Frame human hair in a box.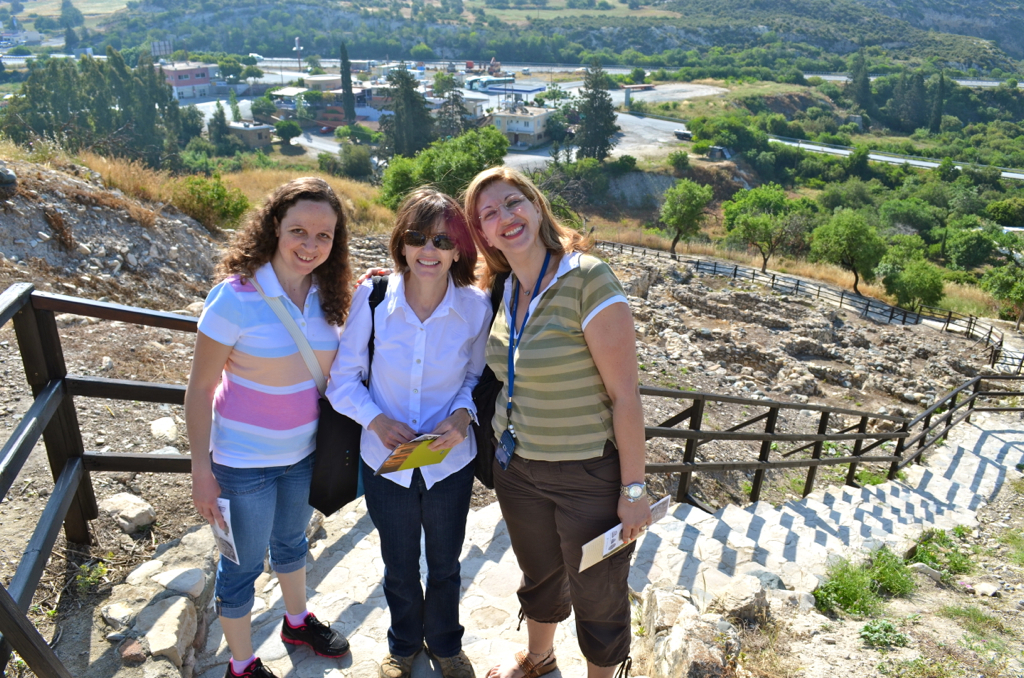
rect(229, 185, 350, 315).
